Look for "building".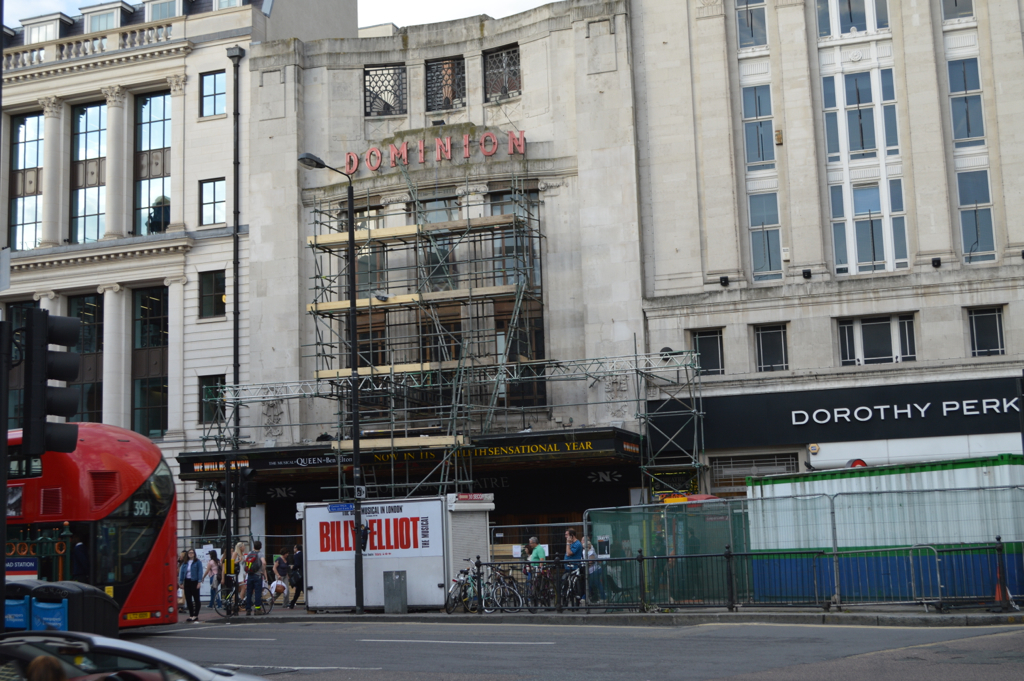
Found: <region>0, 0, 1023, 600</region>.
